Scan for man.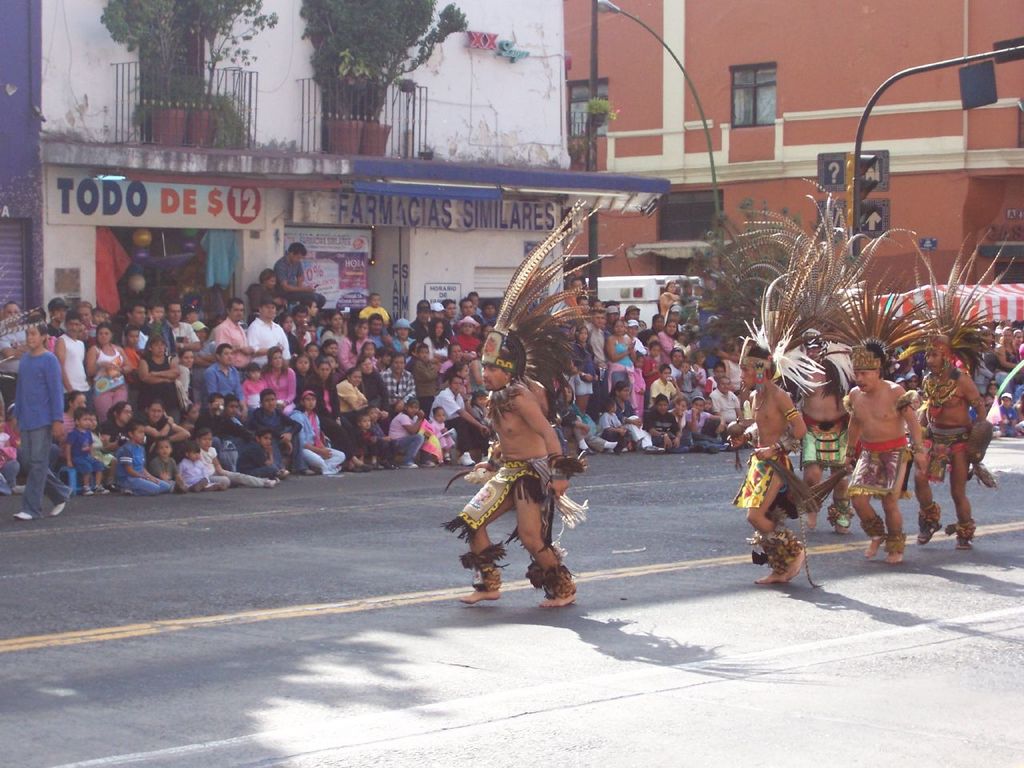
Scan result: {"x1": 912, "y1": 330, "x2": 996, "y2": 552}.
